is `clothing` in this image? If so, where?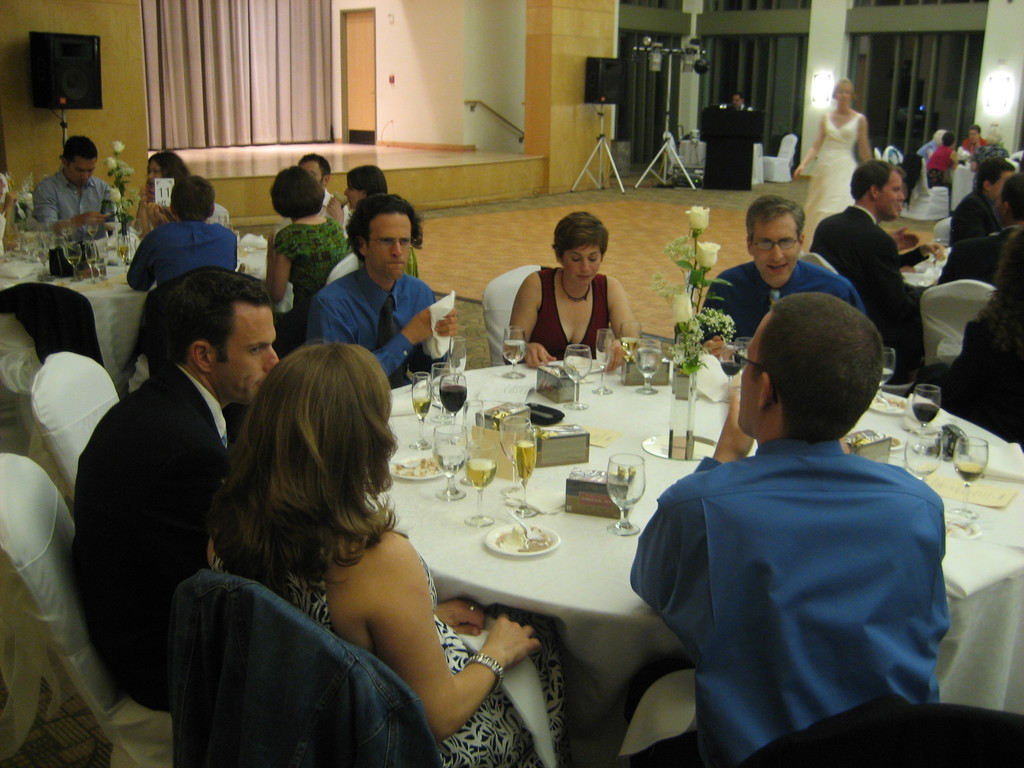
Yes, at (left=299, top=267, right=434, bottom=388).
